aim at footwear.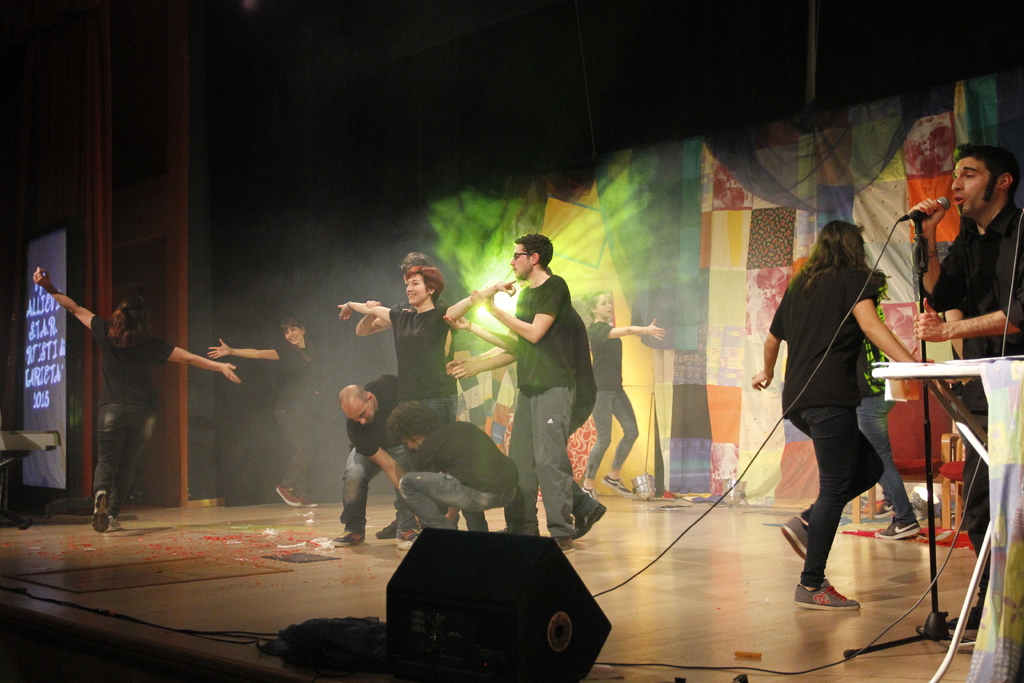
Aimed at 395 527 422 551.
